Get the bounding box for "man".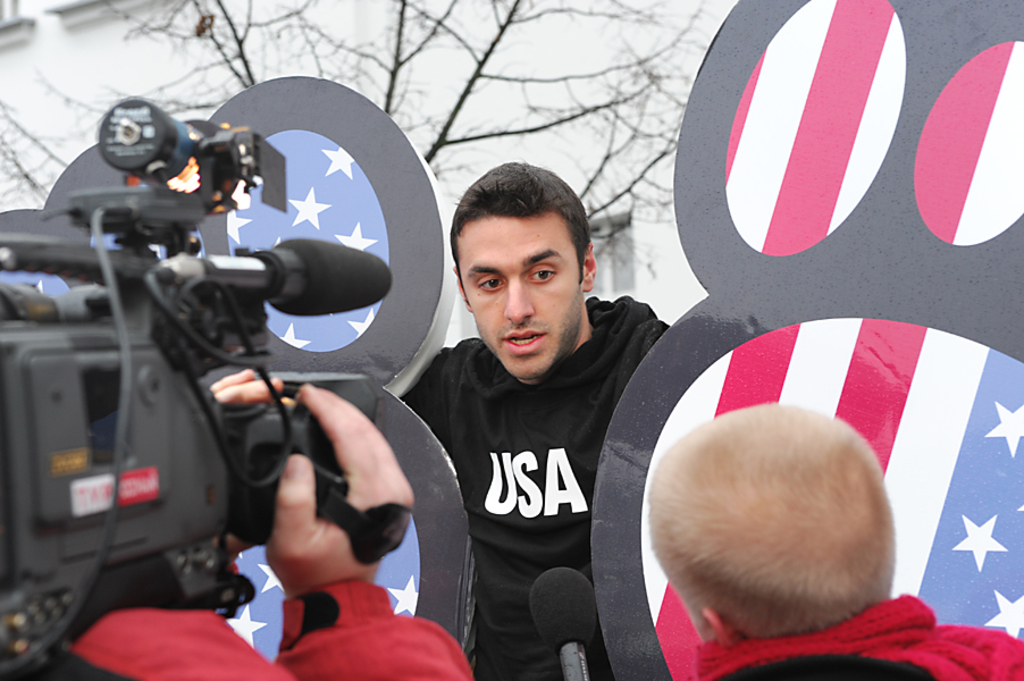
rect(411, 173, 672, 670).
